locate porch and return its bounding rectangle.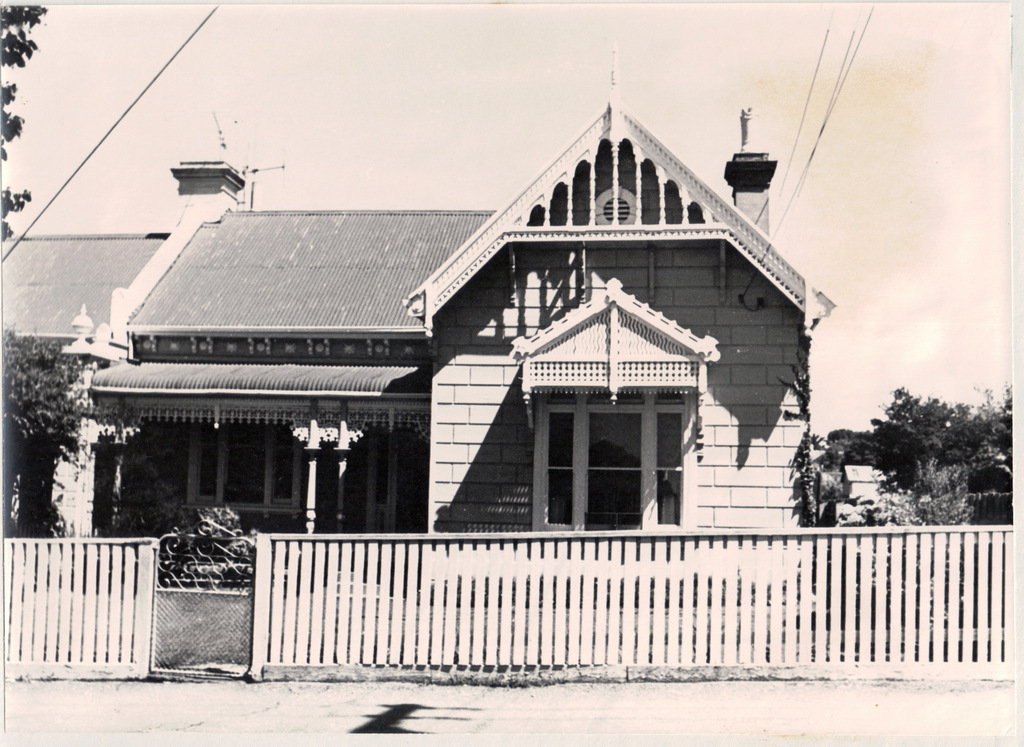
{"x1": 0, "y1": 516, "x2": 1023, "y2": 688}.
